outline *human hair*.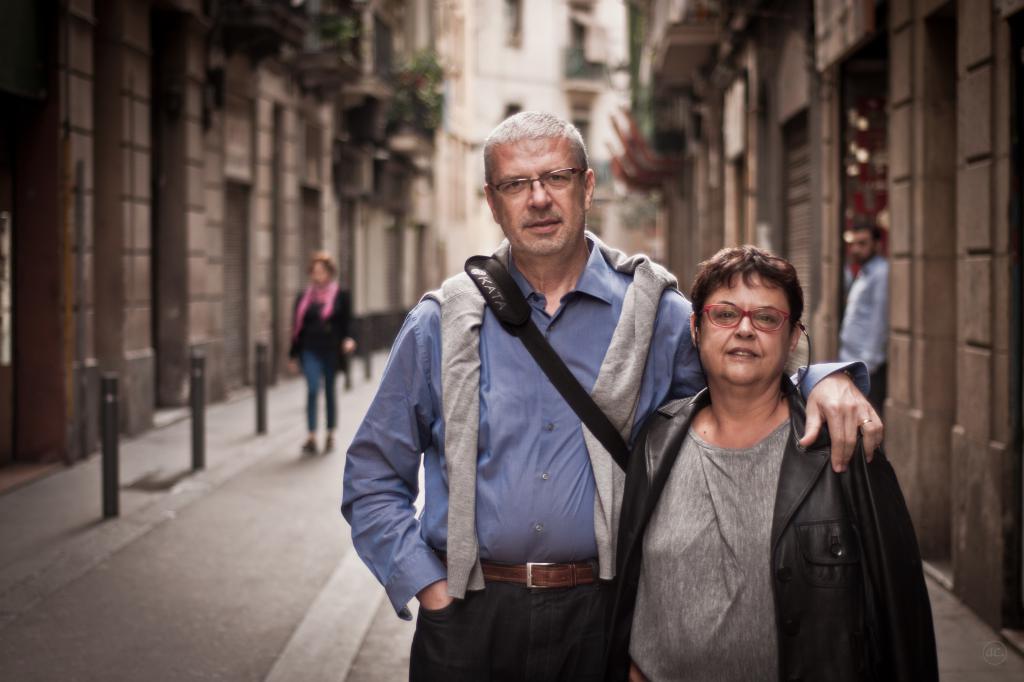
Outline: region(698, 251, 811, 352).
